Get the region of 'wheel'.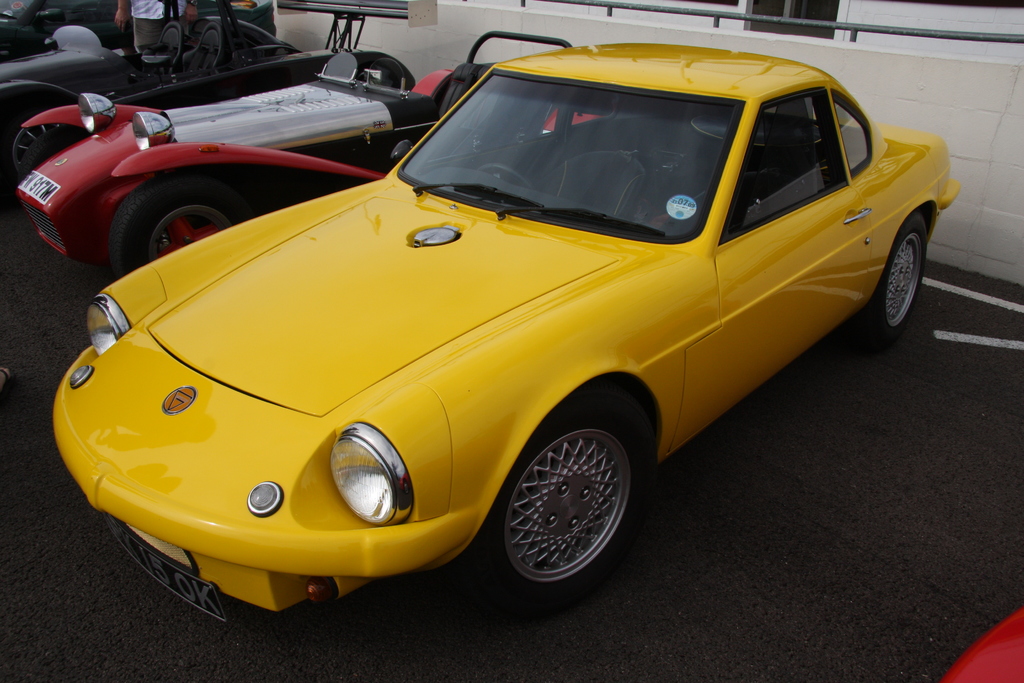
detection(860, 208, 936, 349).
